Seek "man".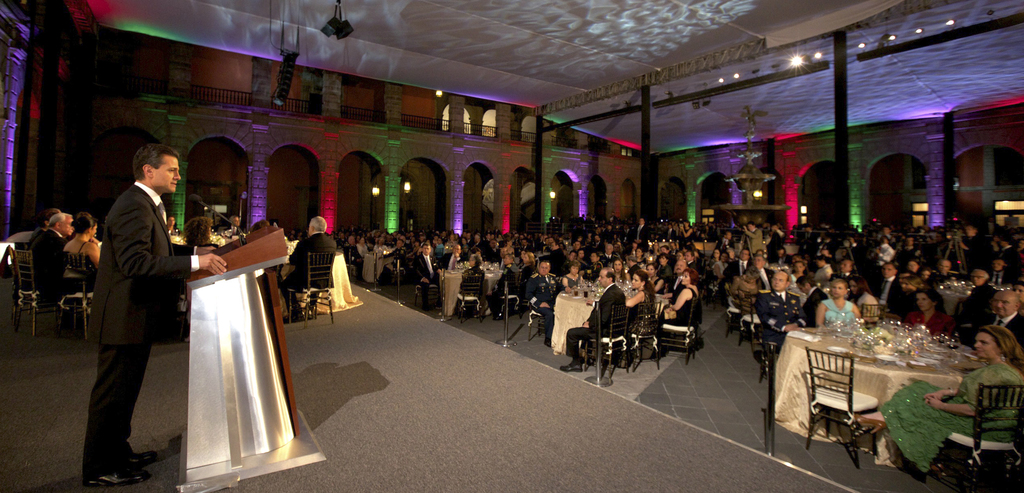
box=[439, 244, 465, 272].
